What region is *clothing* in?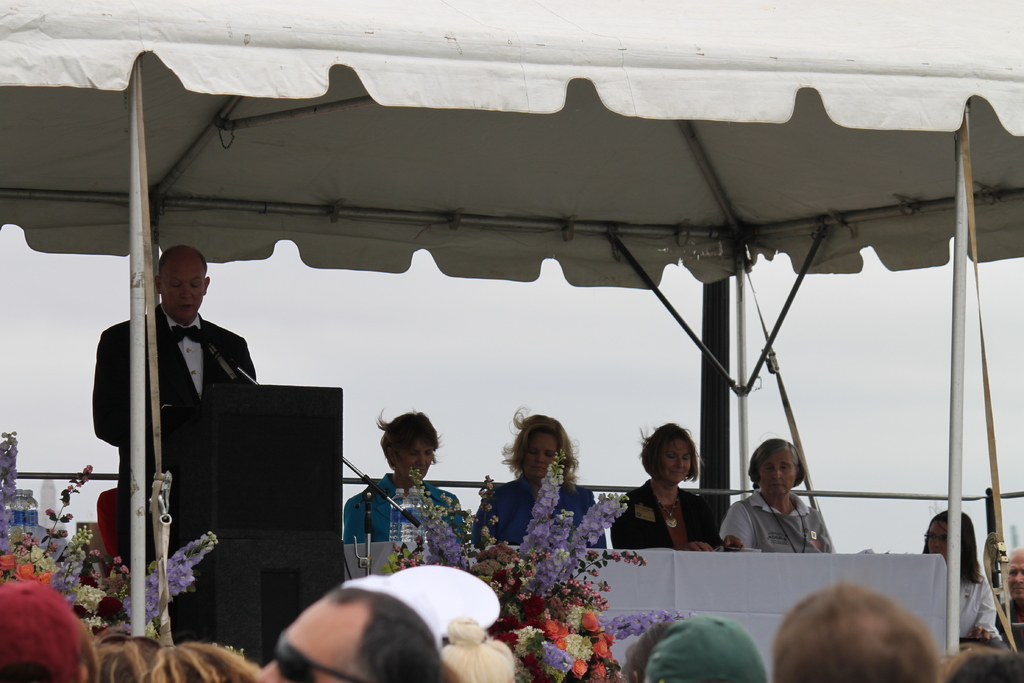
Rect(479, 482, 609, 554).
